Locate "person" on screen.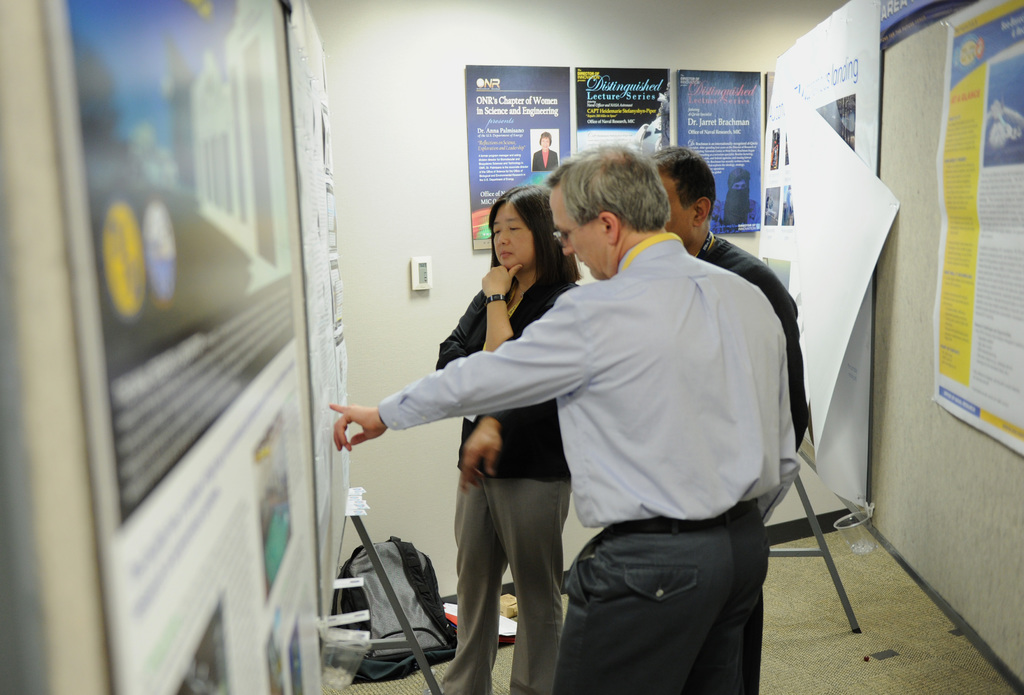
On screen at 532/132/557/170.
